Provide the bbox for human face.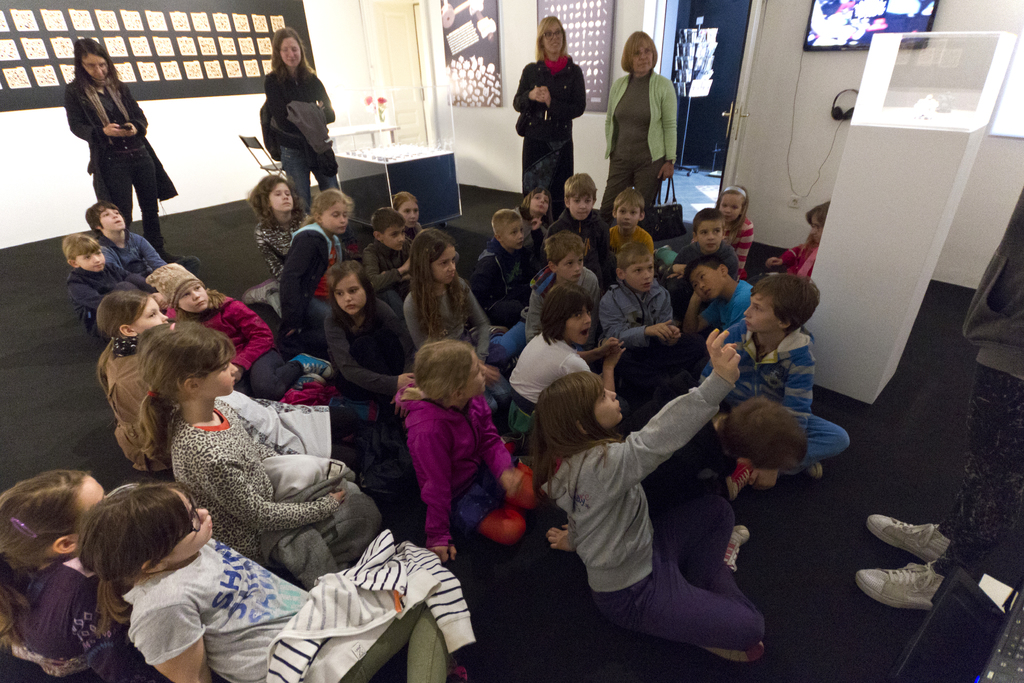
left=626, top=259, right=652, bottom=291.
